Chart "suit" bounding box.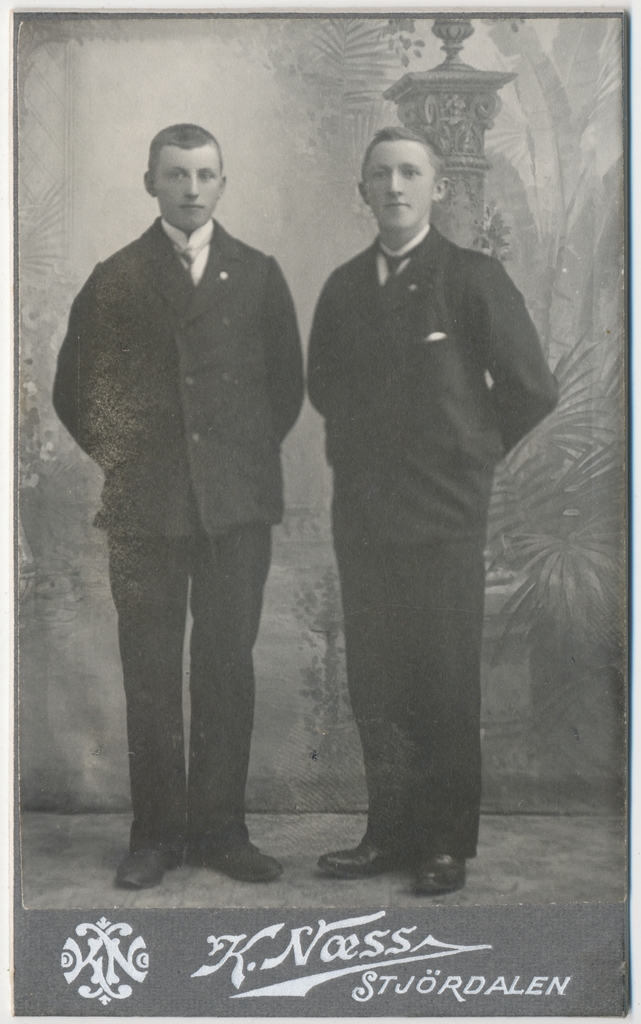
Charted: {"x1": 299, "y1": 221, "x2": 564, "y2": 856}.
